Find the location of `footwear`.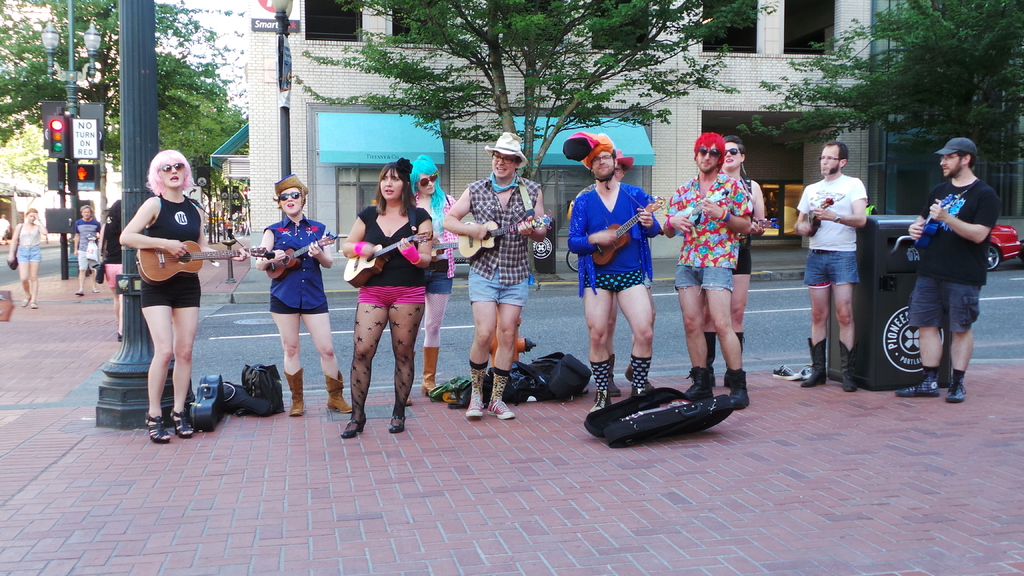
Location: <box>776,362,797,380</box>.
